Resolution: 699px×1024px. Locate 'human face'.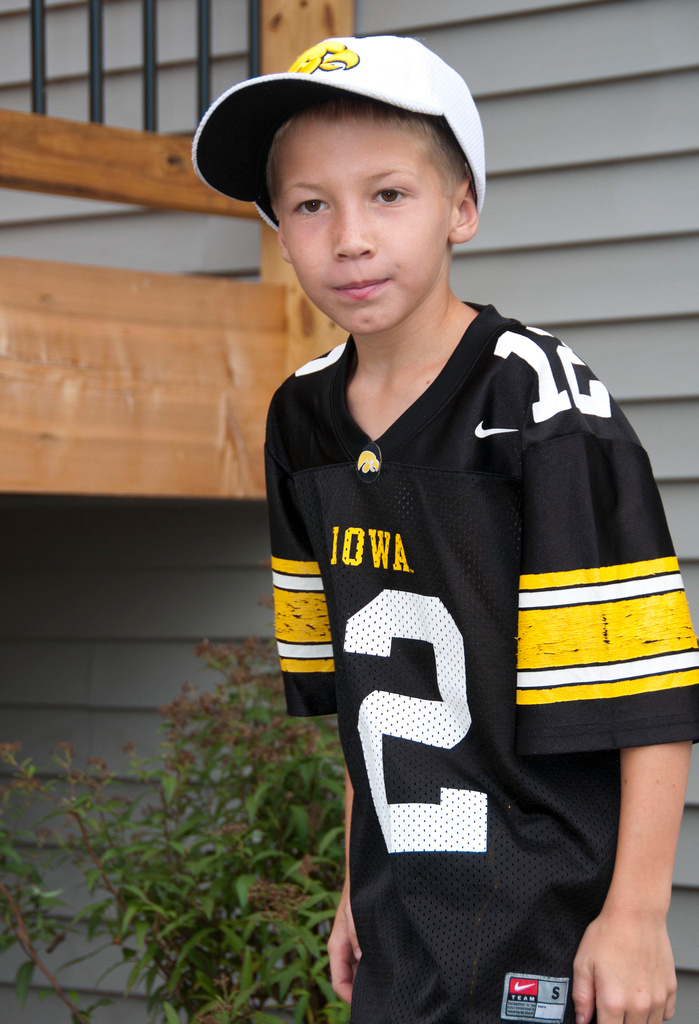
(267,107,446,329).
